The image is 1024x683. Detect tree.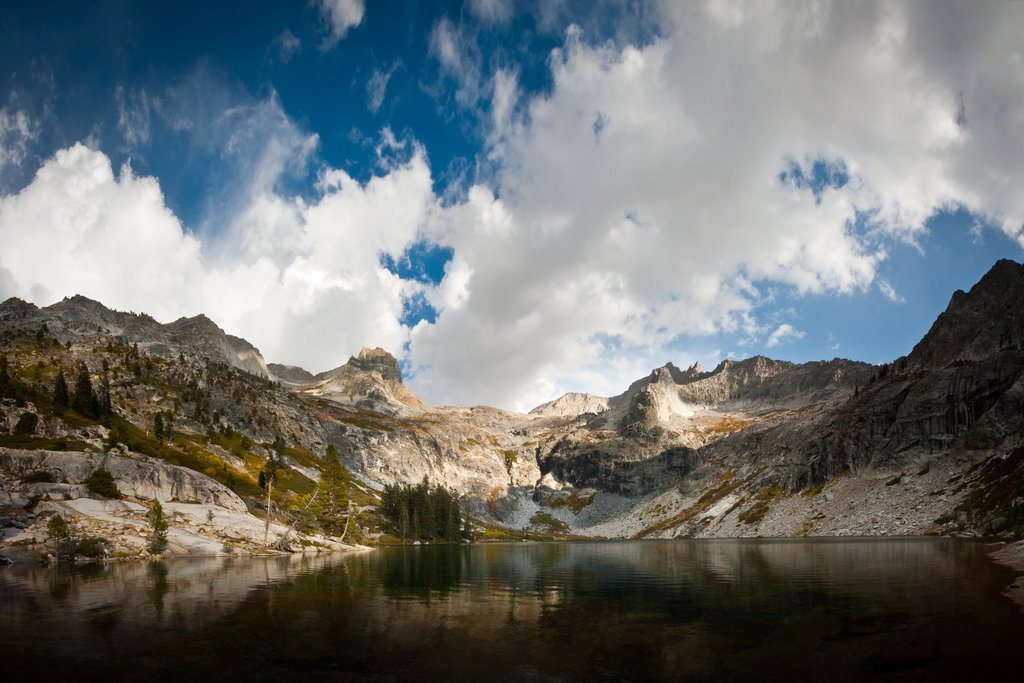
Detection: 438,481,465,541.
